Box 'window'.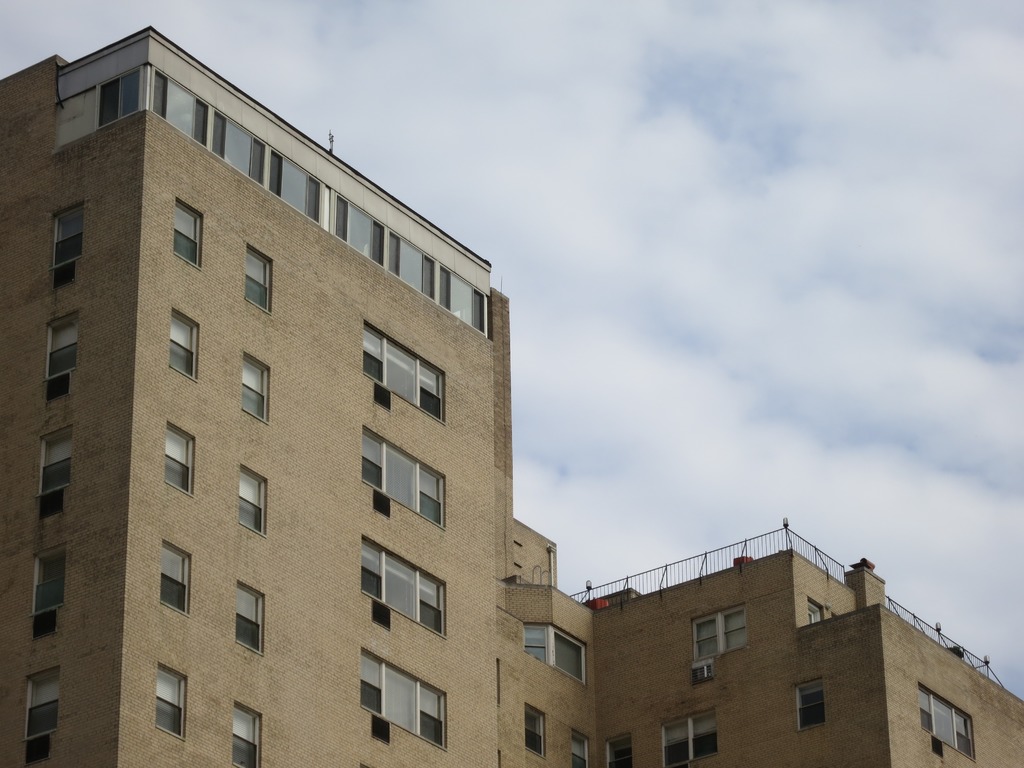
pyautogui.locateOnScreen(237, 347, 269, 431).
